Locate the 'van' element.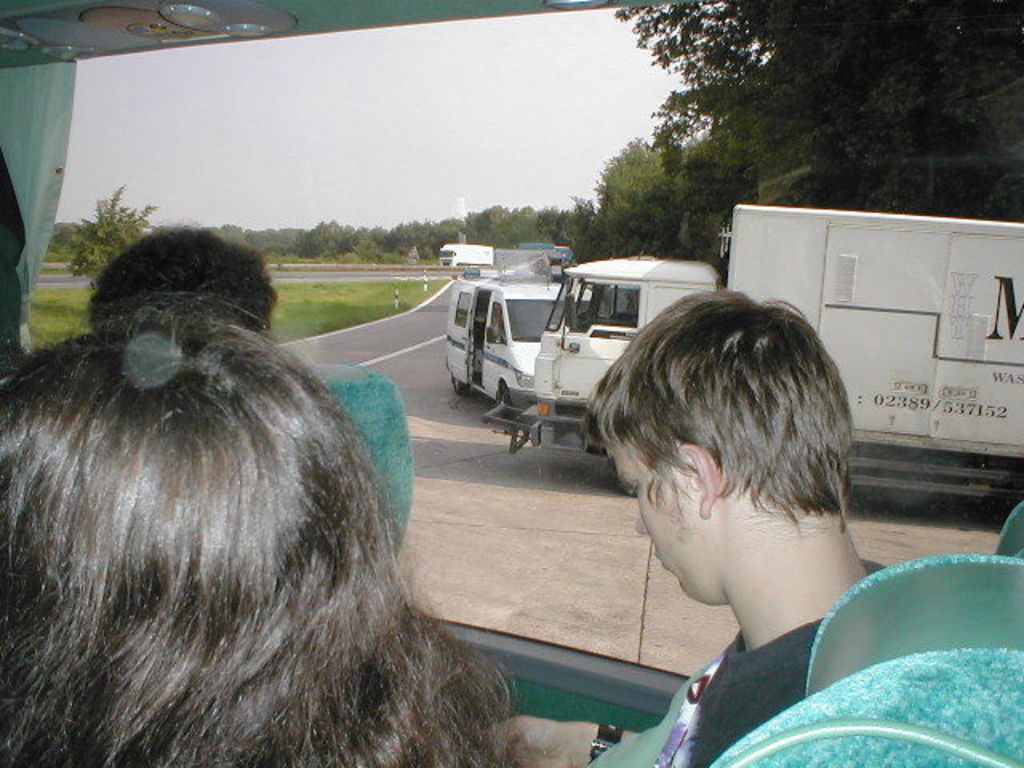
Element bbox: (x1=448, y1=264, x2=594, y2=424).
